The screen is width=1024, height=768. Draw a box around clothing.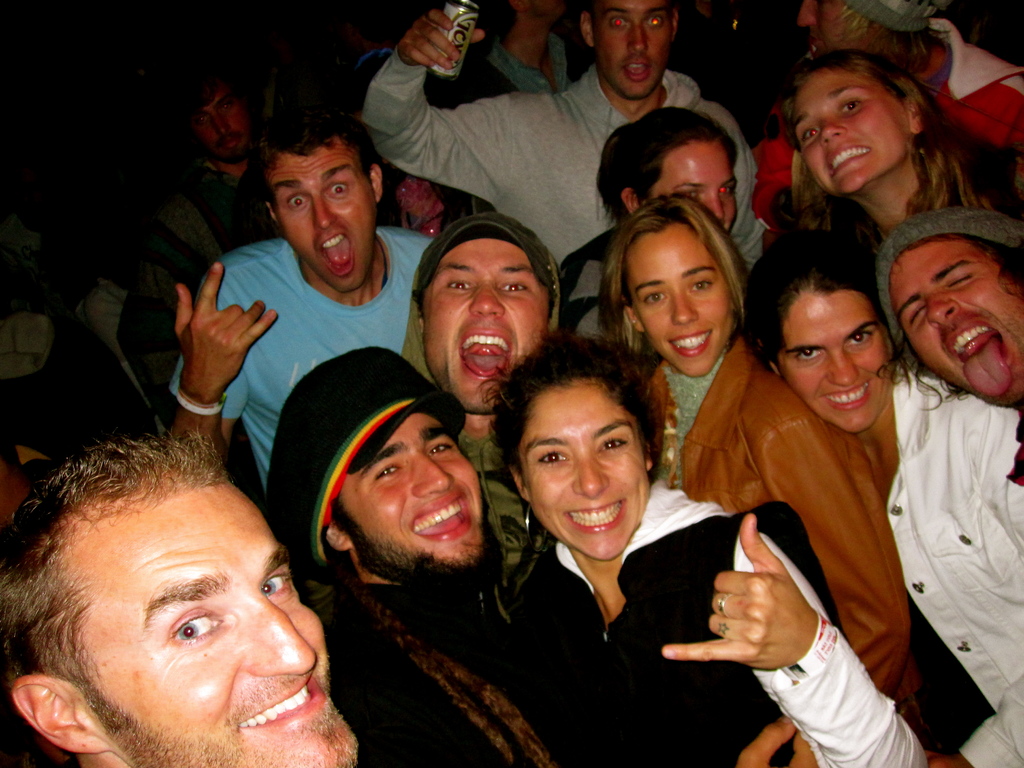
bbox=[684, 344, 912, 721].
